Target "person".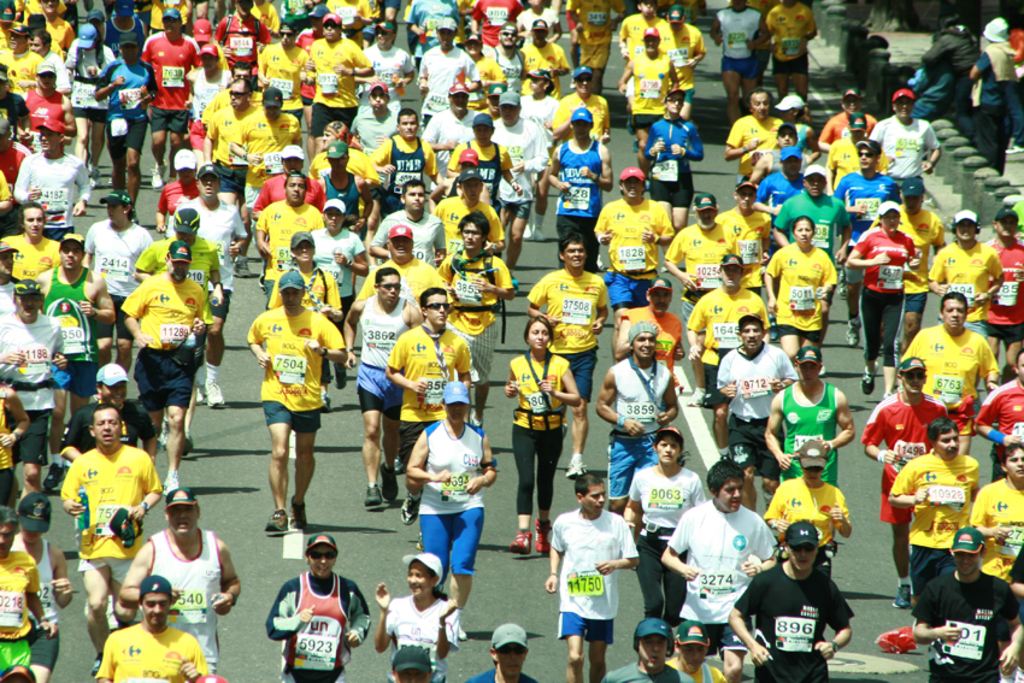
Target region: locate(253, 171, 323, 305).
